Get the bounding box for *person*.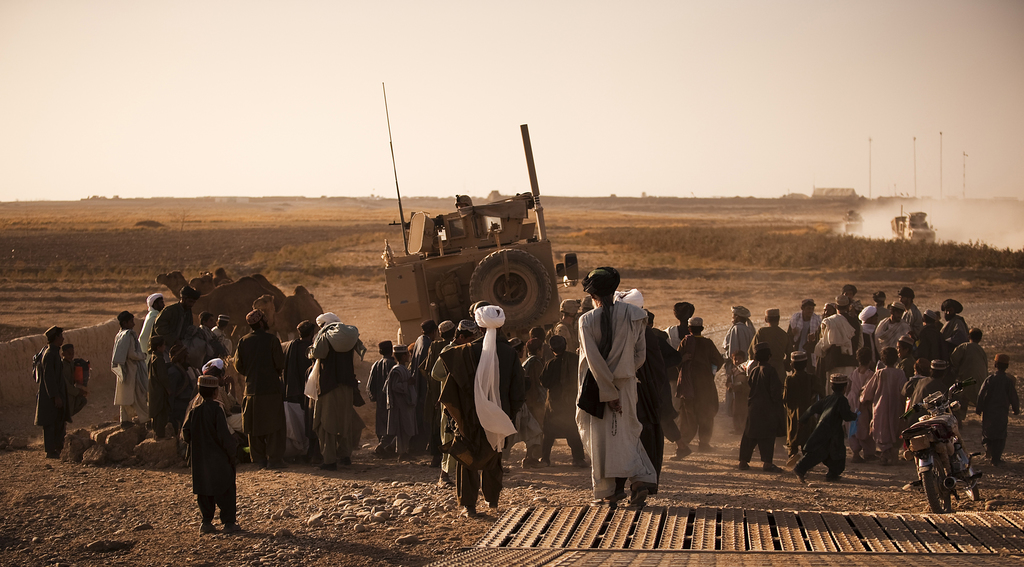
(x1=310, y1=320, x2=369, y2=466).
